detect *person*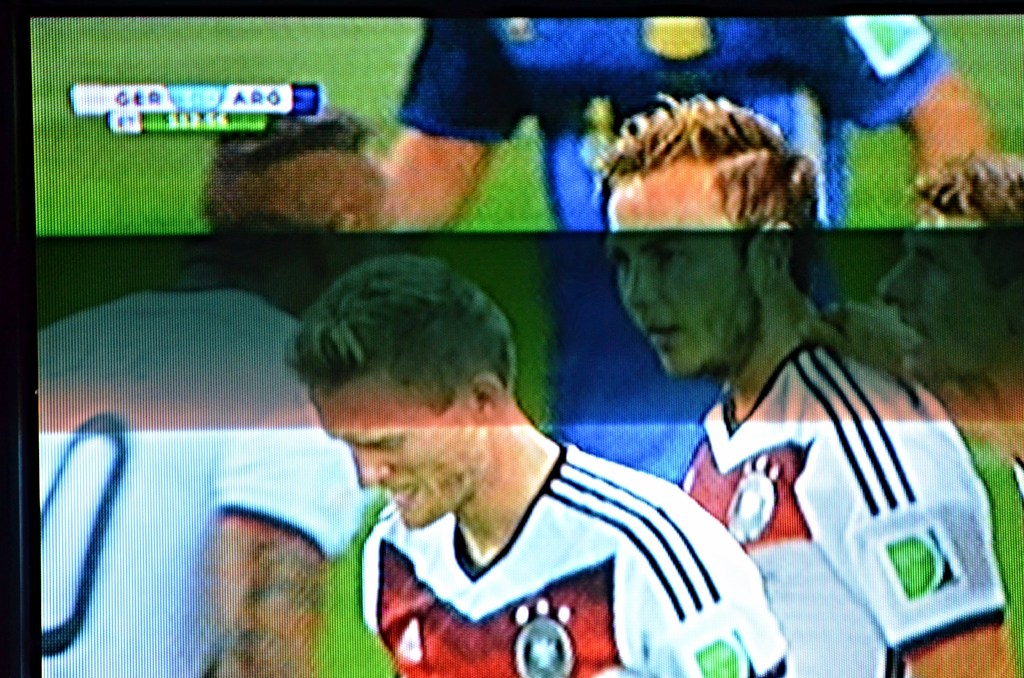
[x1=381, y1=13, x2=995, y2=231]
